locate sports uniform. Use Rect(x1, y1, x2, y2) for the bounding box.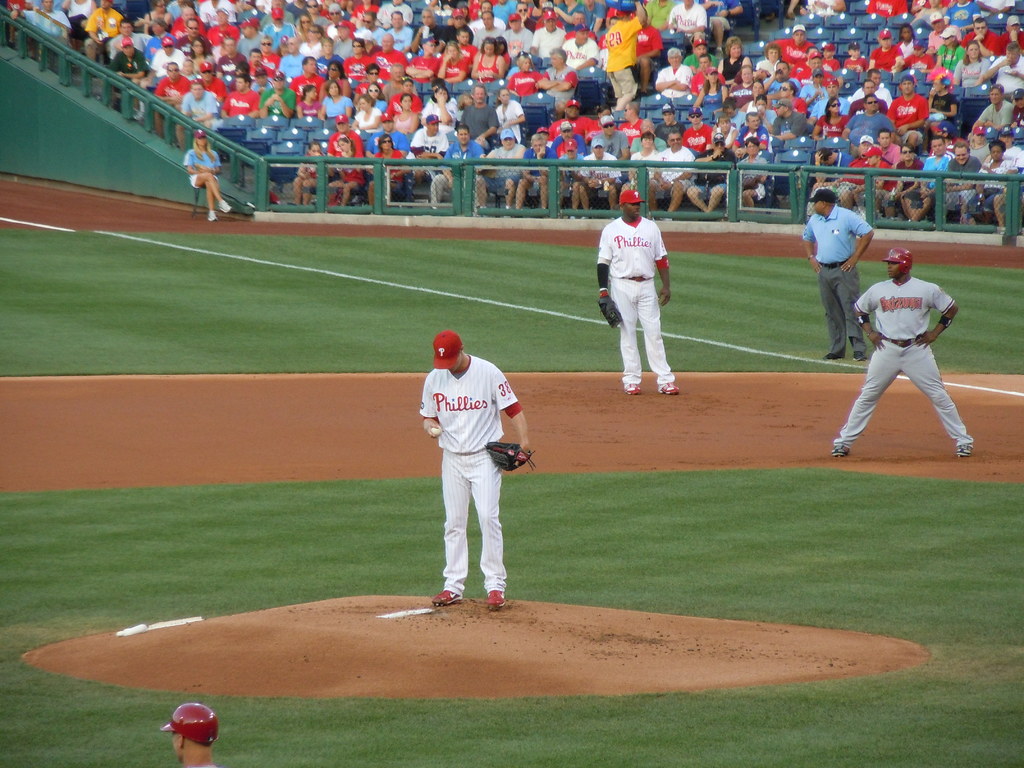
Rect(419, 330, 536, 610).
